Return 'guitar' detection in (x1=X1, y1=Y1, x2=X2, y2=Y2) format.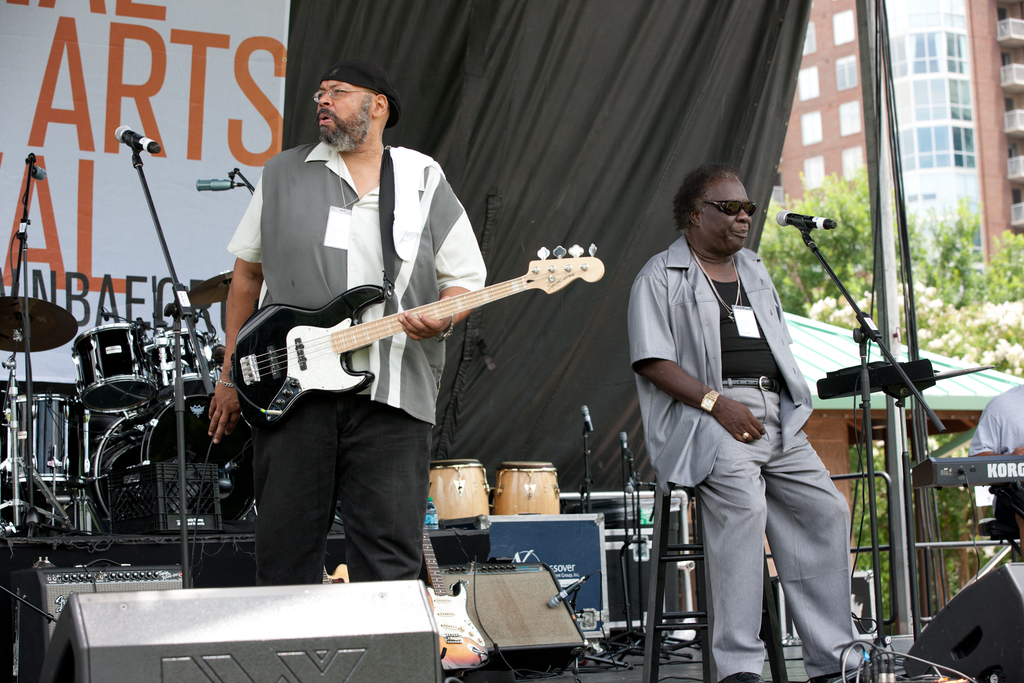
(x1=200, y1=243, x2=599, y2=438).
